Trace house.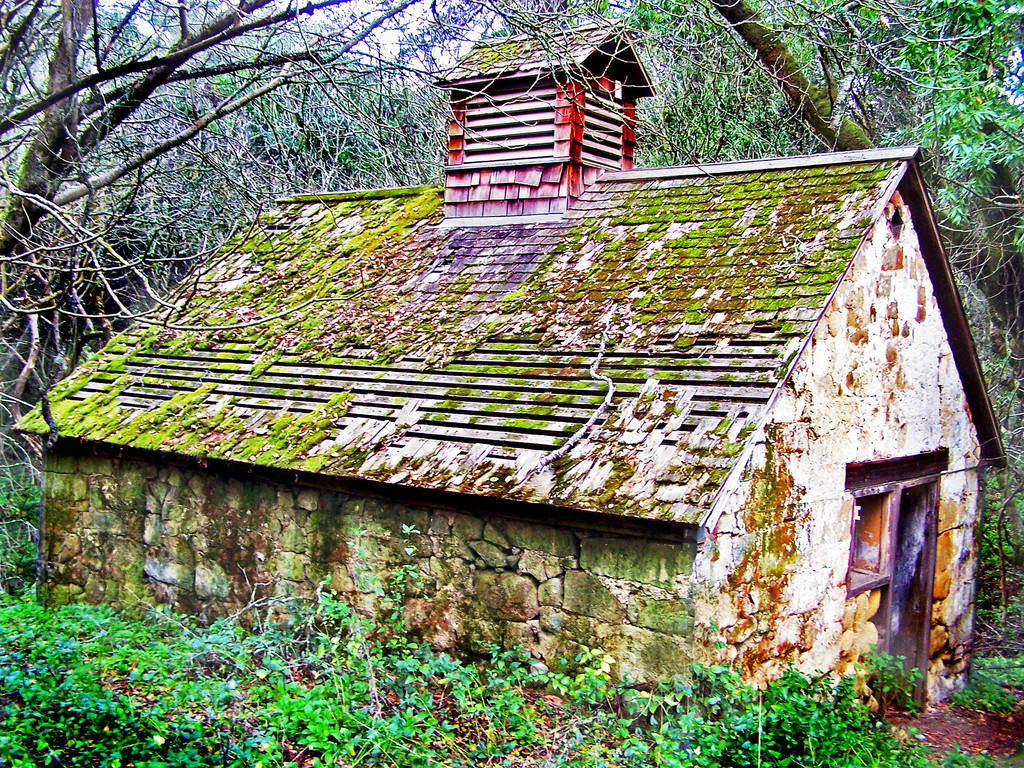
Traced to region(21, 48, 1023, 659).
